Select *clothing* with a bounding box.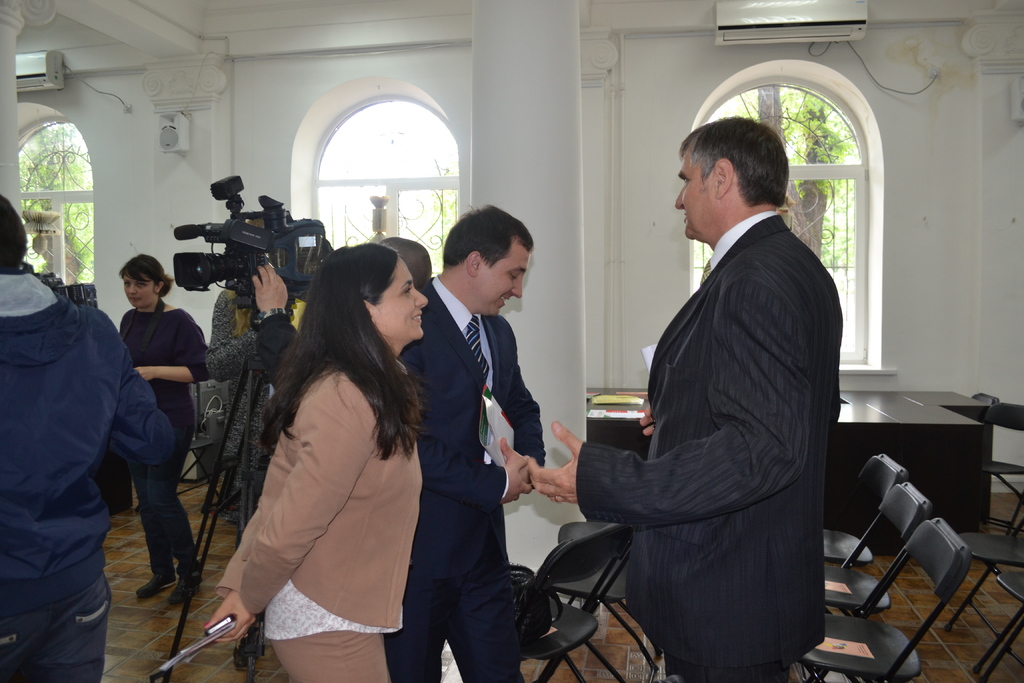
<region>0, 259, 184, 682</region>.
